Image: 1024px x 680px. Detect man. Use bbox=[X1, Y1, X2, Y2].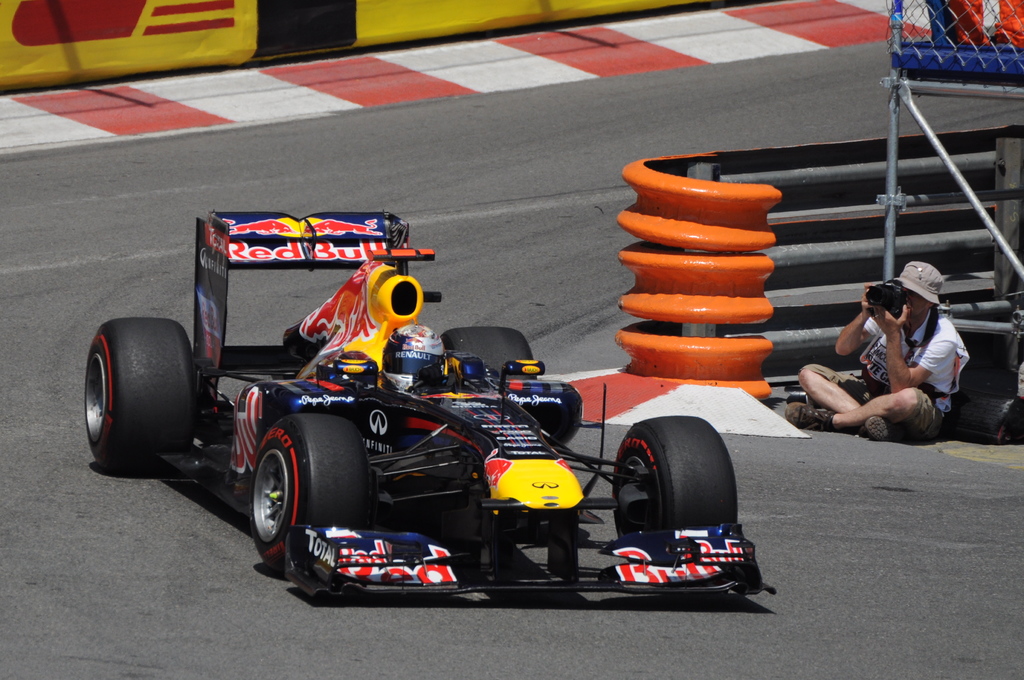
bbox=[815, 266, 983, 457].
